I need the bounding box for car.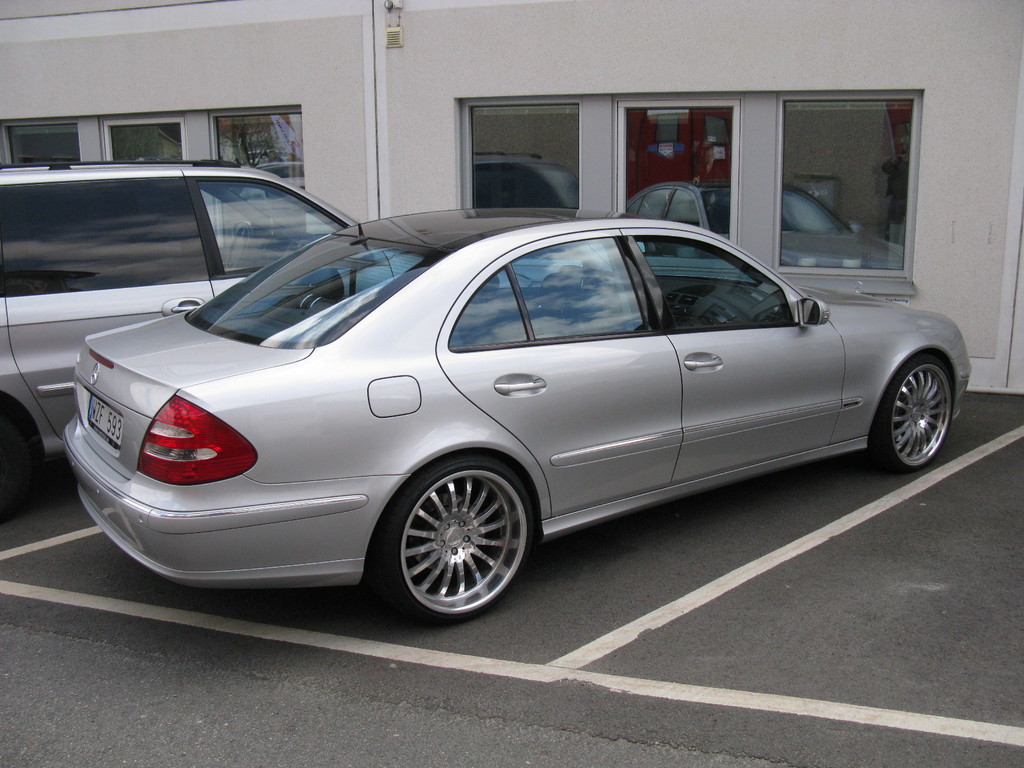
Here it is: select_region(61, 204, 964, 625).
